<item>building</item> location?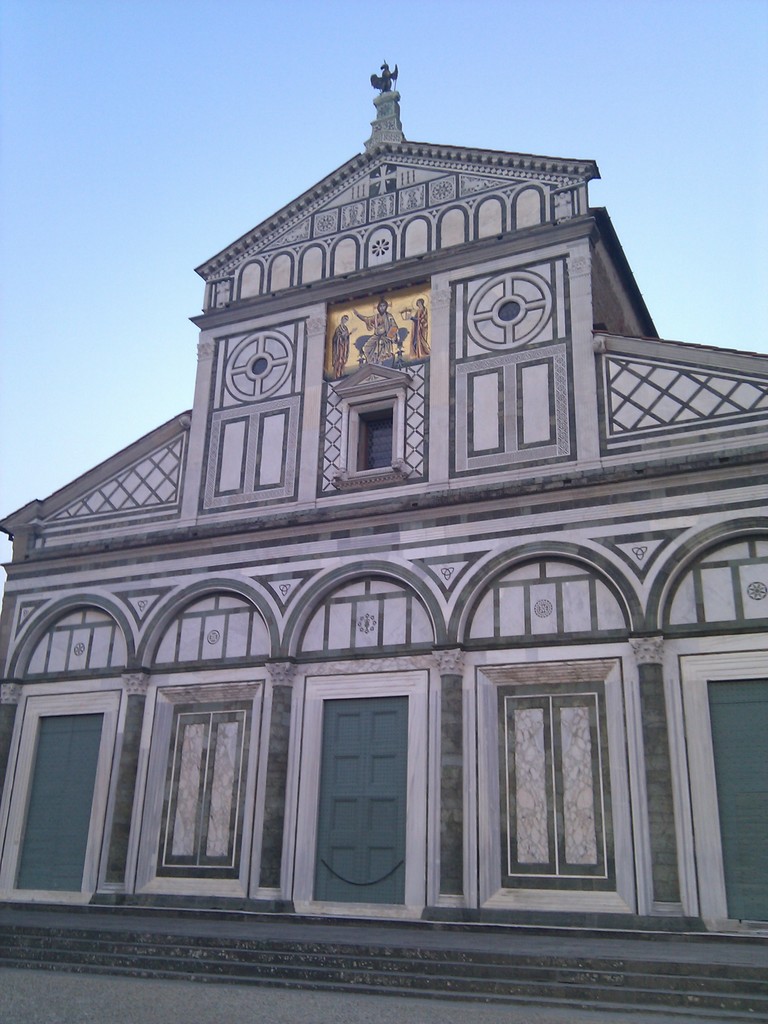
bbox=(0, 57, 767, 946)
